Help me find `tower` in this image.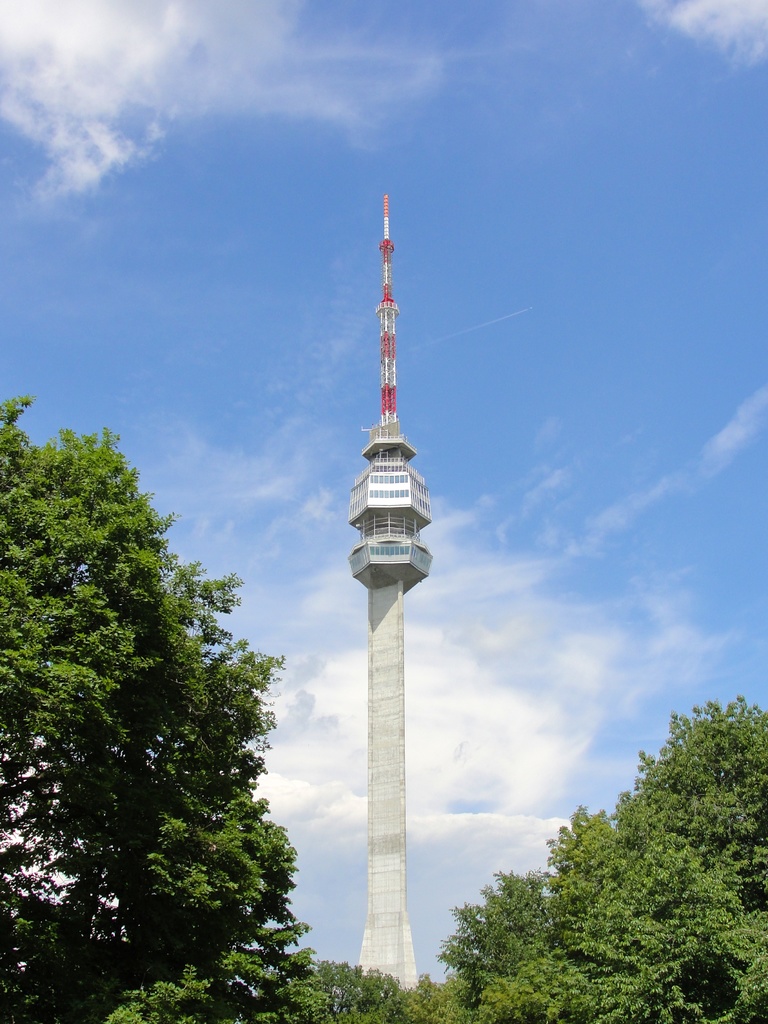
Found it: <region>349, 190, 436, 996</region>.
